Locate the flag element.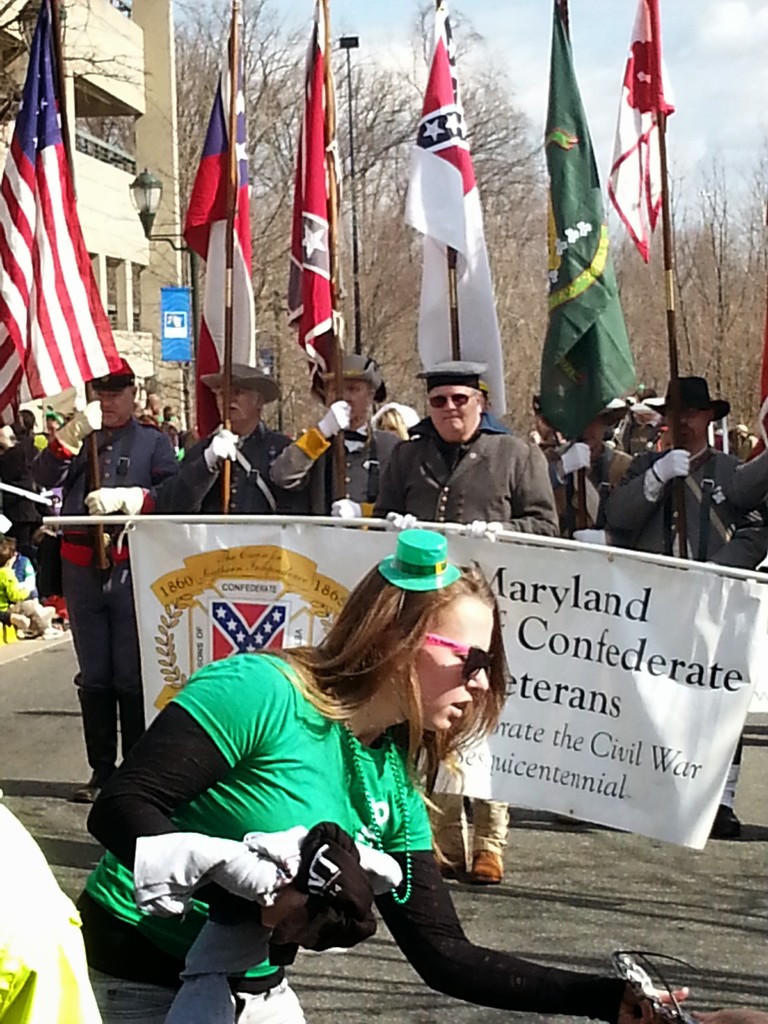
Element bbox: crop(284, 0, 348, 402).
